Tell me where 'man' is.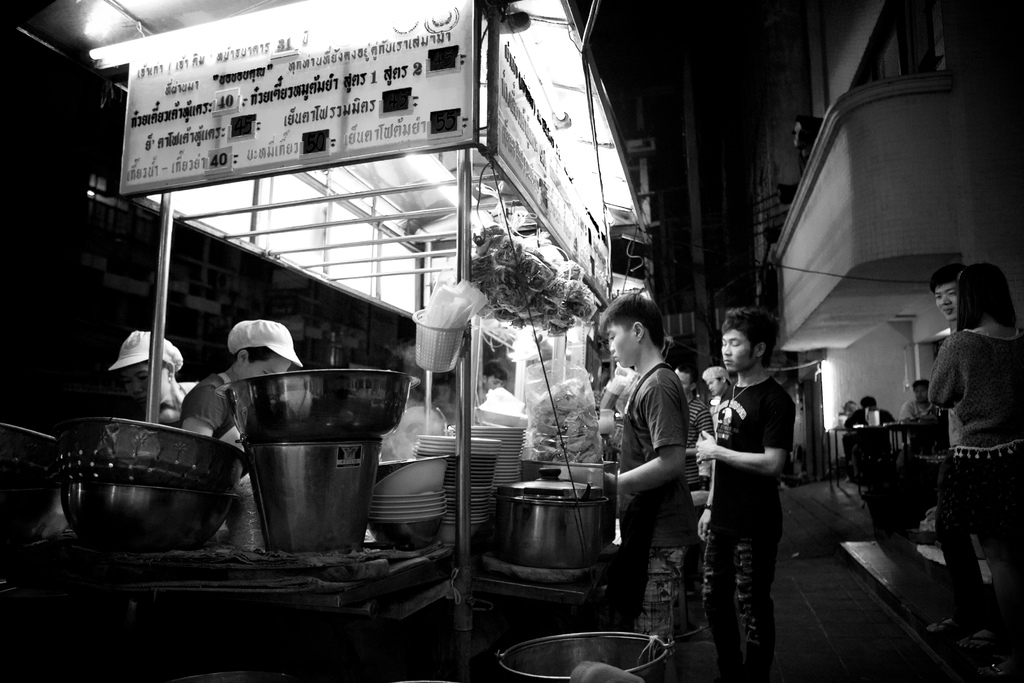
'man' is at [left=924, top=264, right=1002, bottom=654].
